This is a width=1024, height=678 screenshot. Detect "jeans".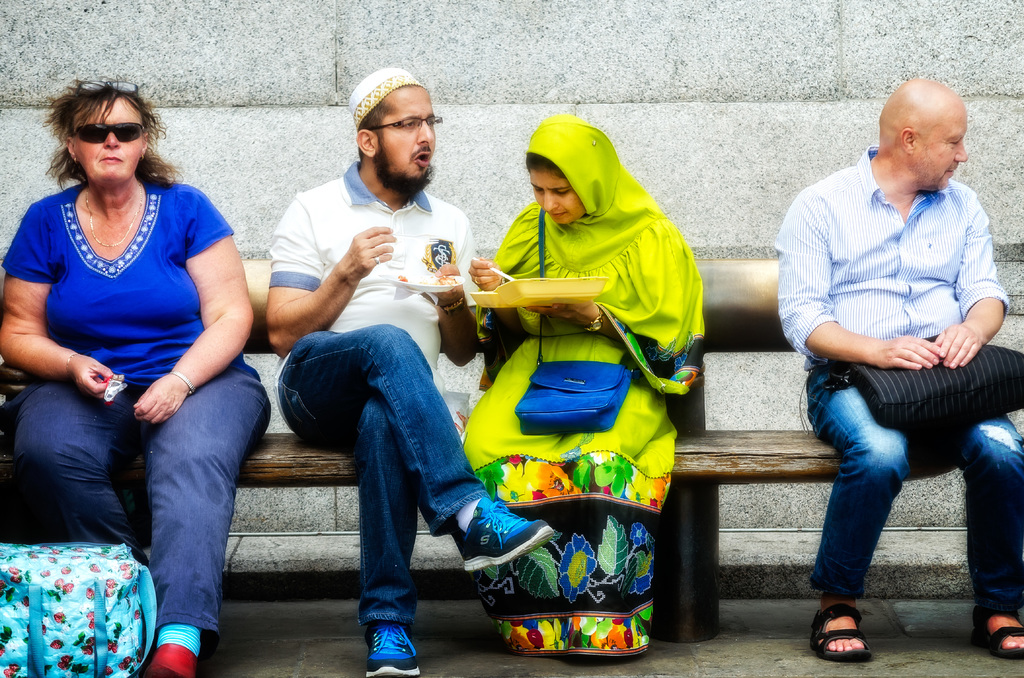
bbox=[282, 328, 492, 633].
